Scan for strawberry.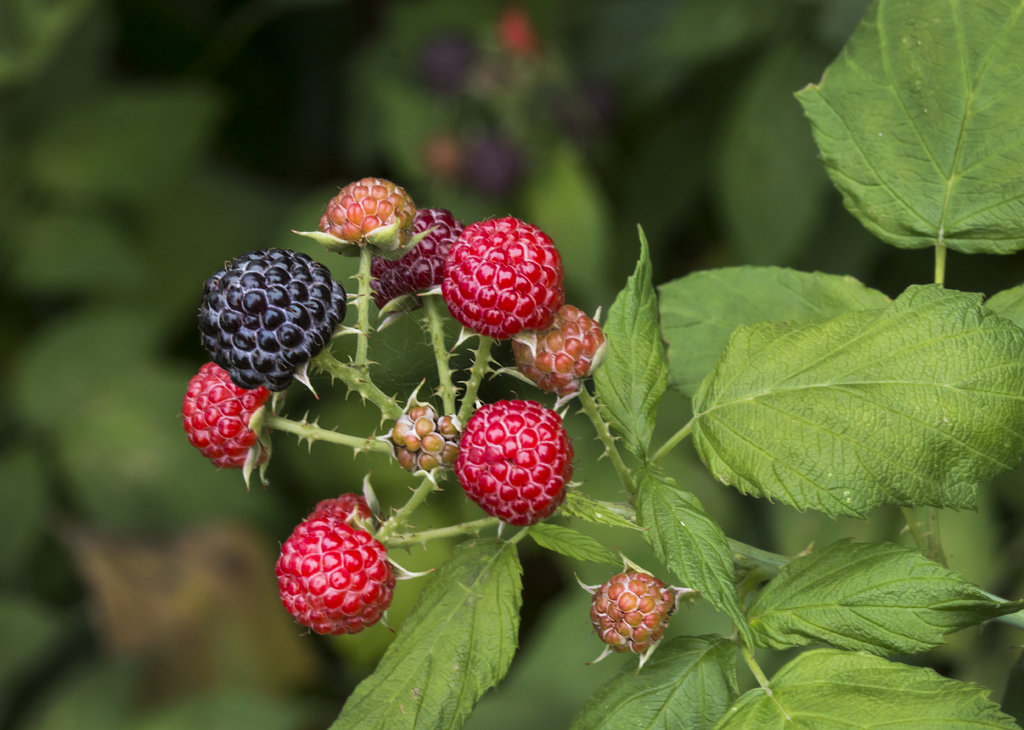
Scan result: locate(371, 215, 460, 301).
